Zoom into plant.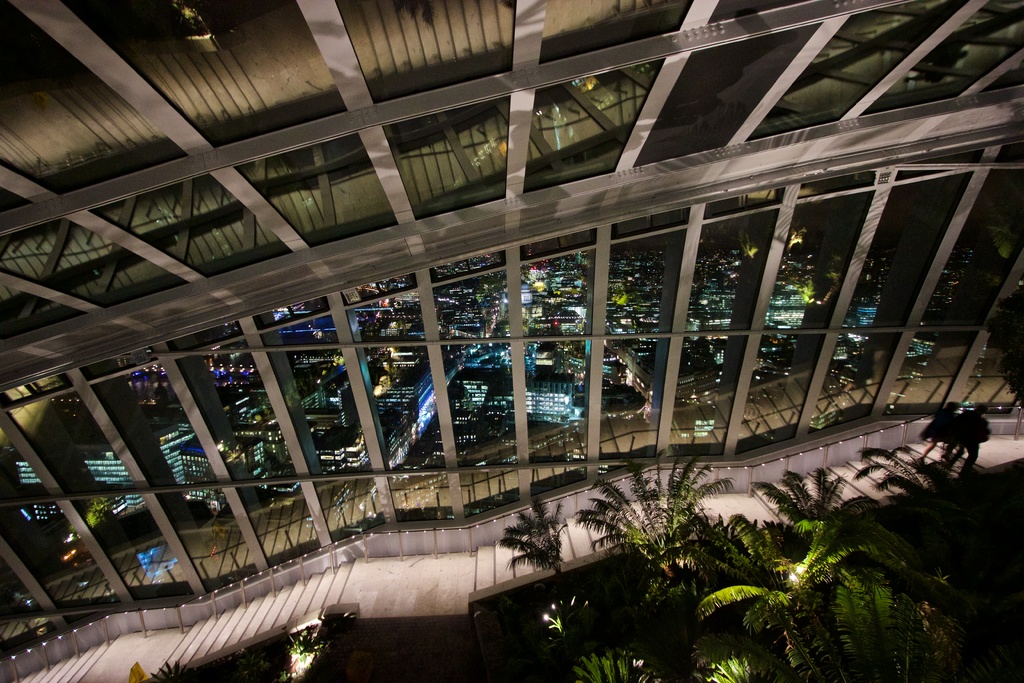
Zoom target: region(149, 651, 200, 682).
